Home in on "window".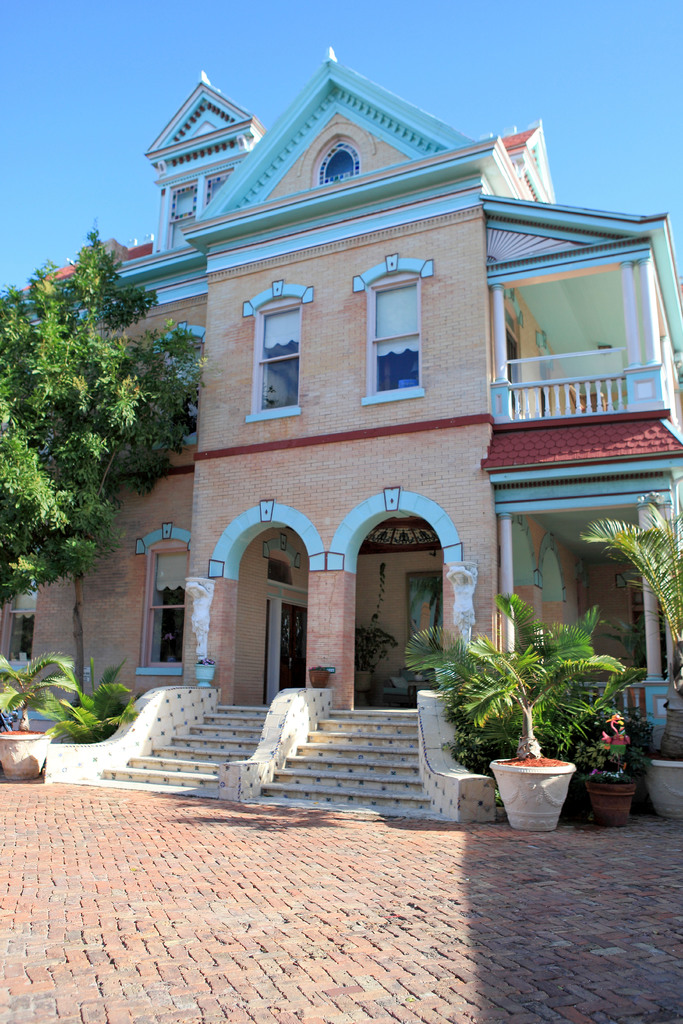
Homed in at [315, 139, 361, 188].
